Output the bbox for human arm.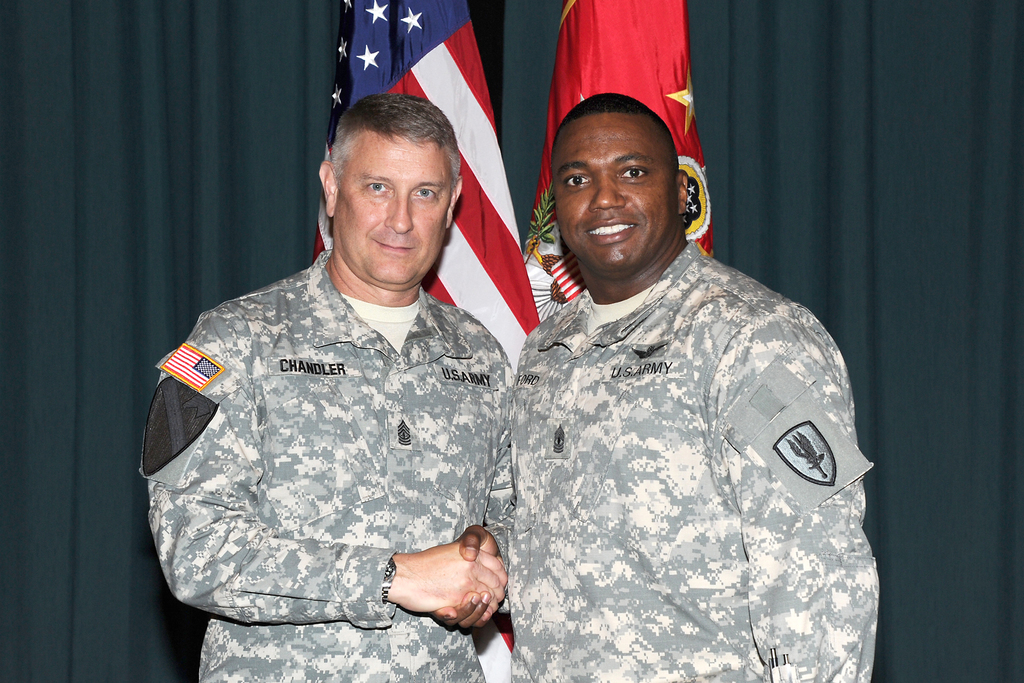
l=737, t=294, r=878, b=682.
